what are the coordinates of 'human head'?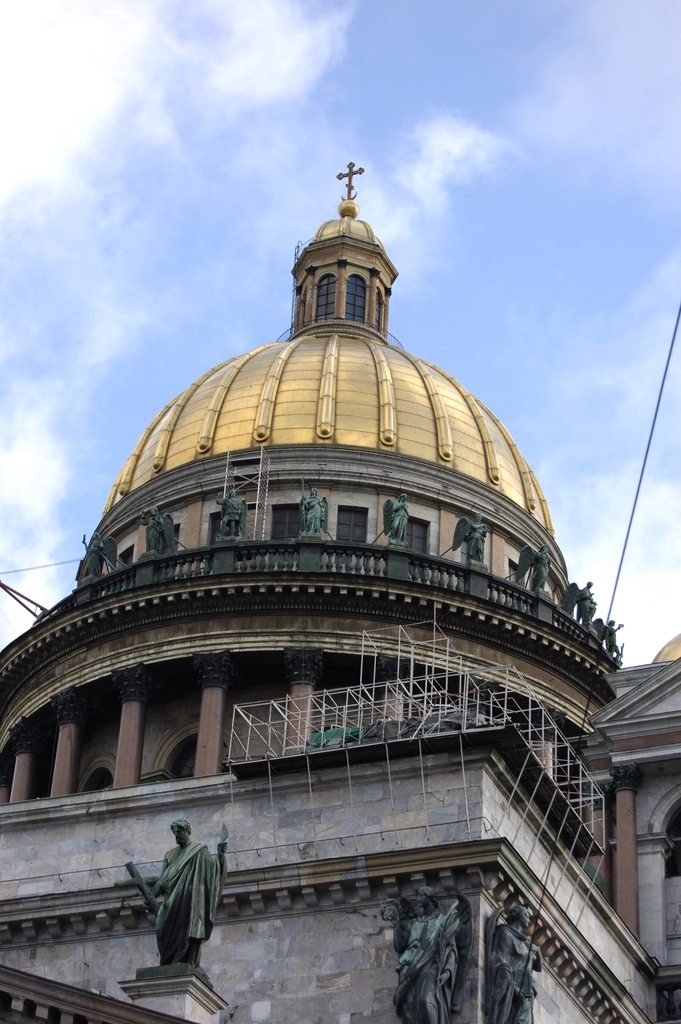
bbox=[537, 541, 548, 559].
